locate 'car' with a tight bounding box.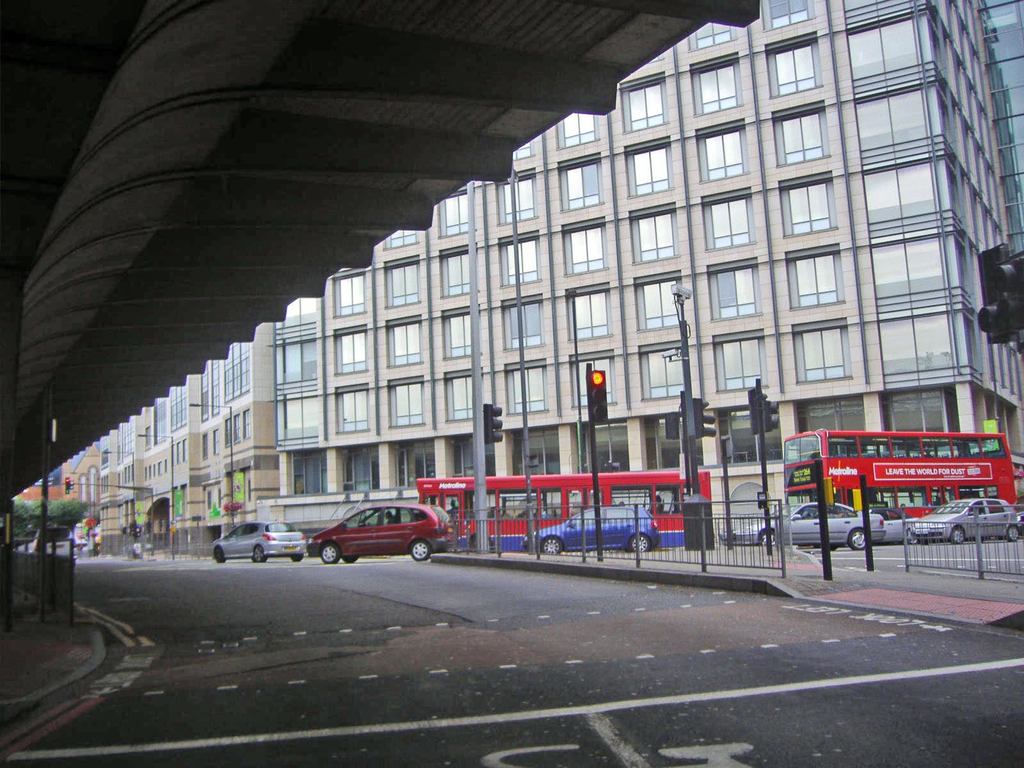
locate(870, 507, 918, 543).
